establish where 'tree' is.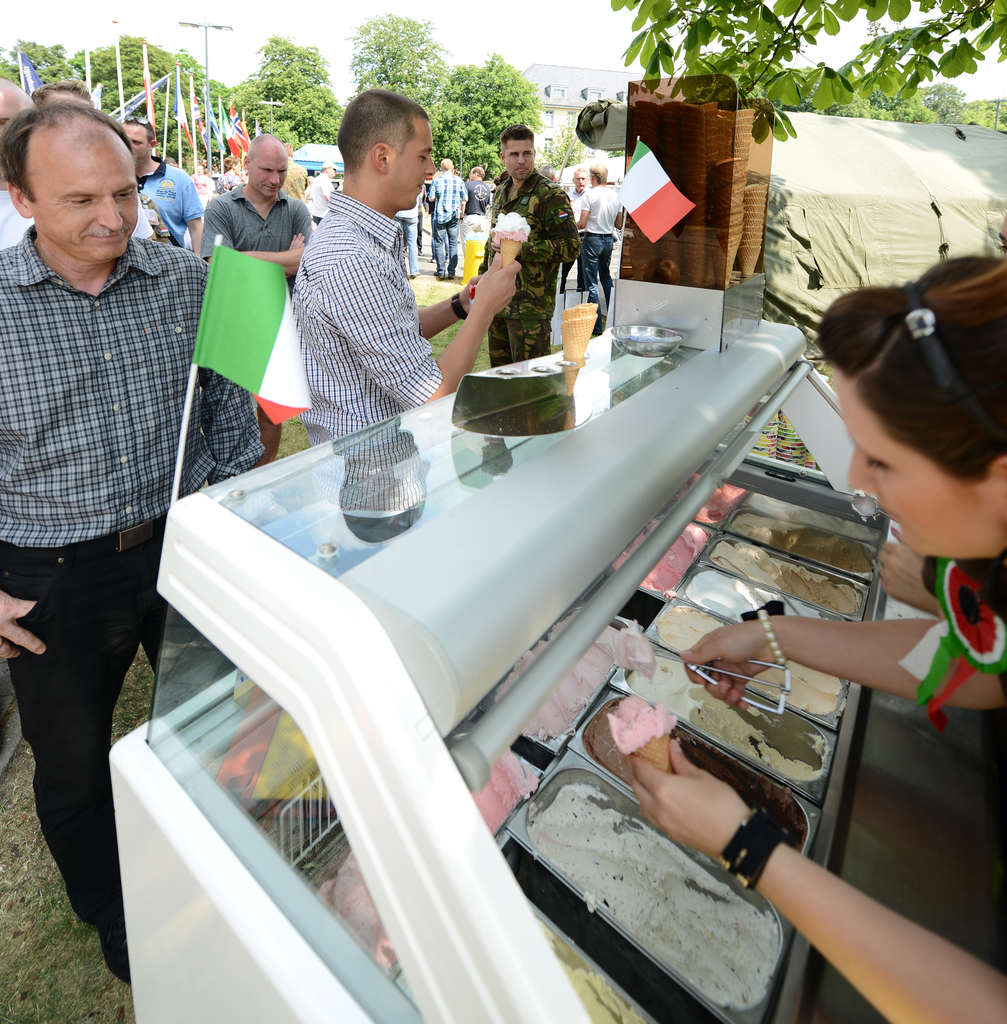
Established at {"left": 247, "top": 28, "right": 347, "bottom": 162}.
